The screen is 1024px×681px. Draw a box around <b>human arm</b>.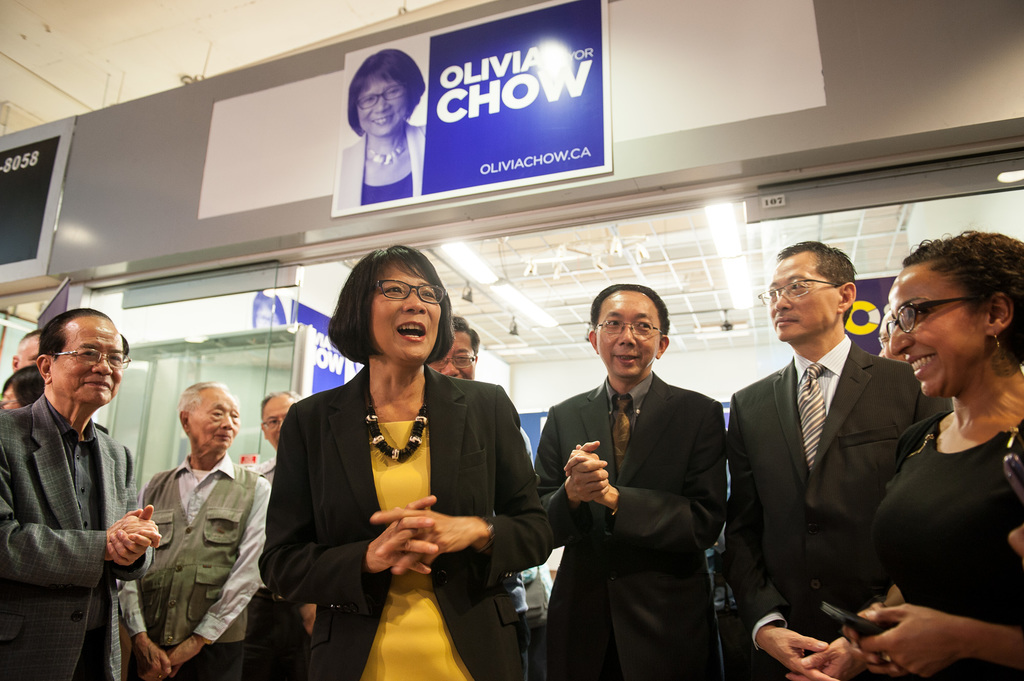
[723,381,844,680].
